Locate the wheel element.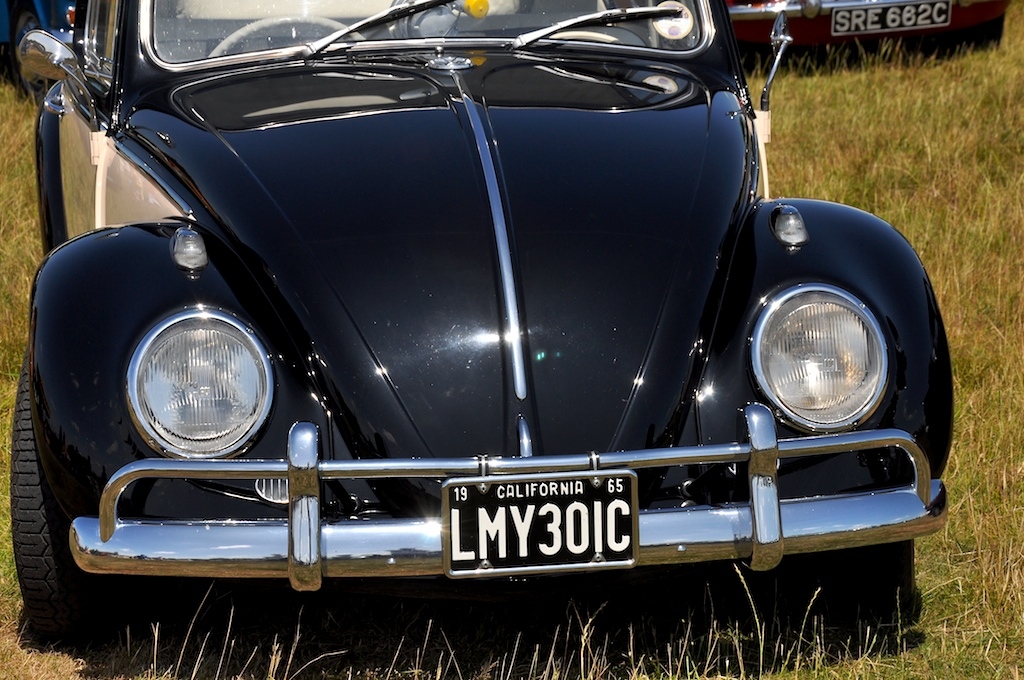
Element bbox: [x1=205, y1=15, x2=372, y2=54].
